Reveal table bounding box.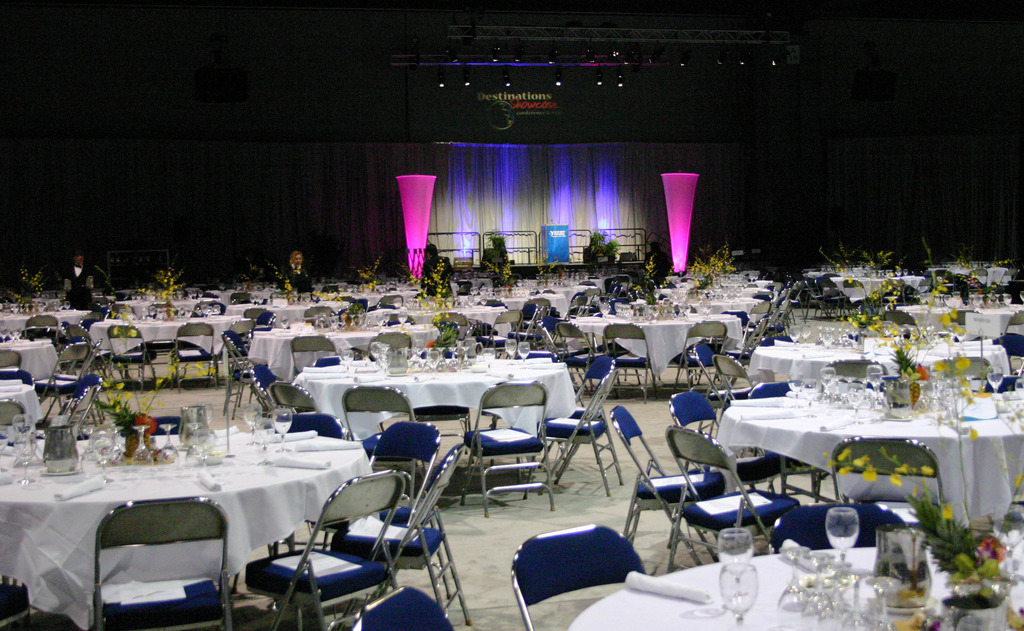
Revealed: detection(24, 426, 375, 621).
